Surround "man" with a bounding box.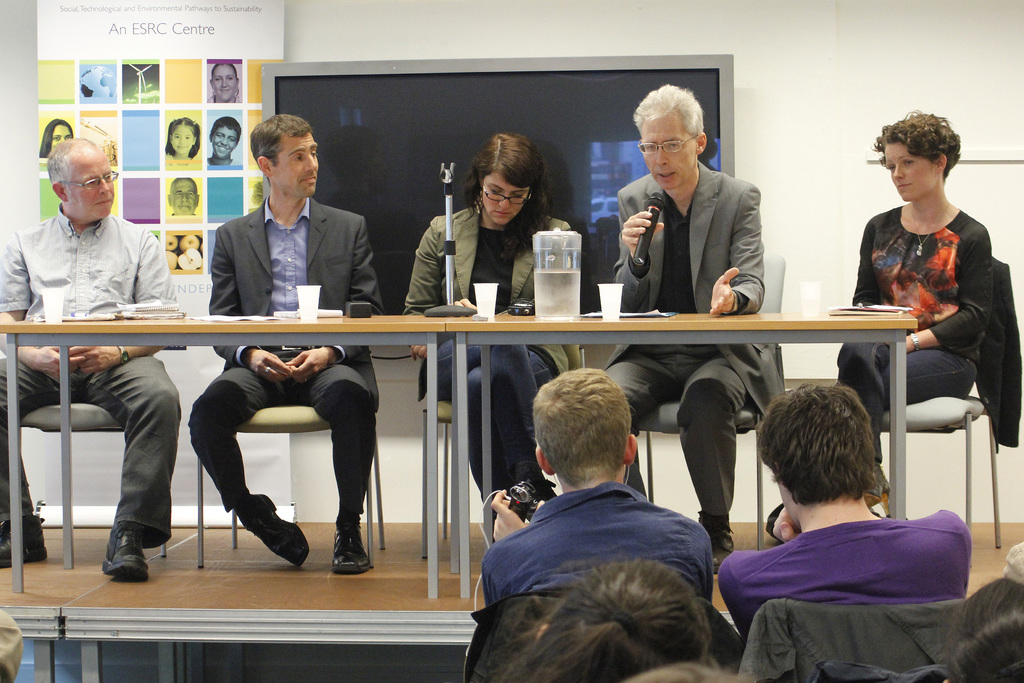
BBox(476, 372, 722, 614).
